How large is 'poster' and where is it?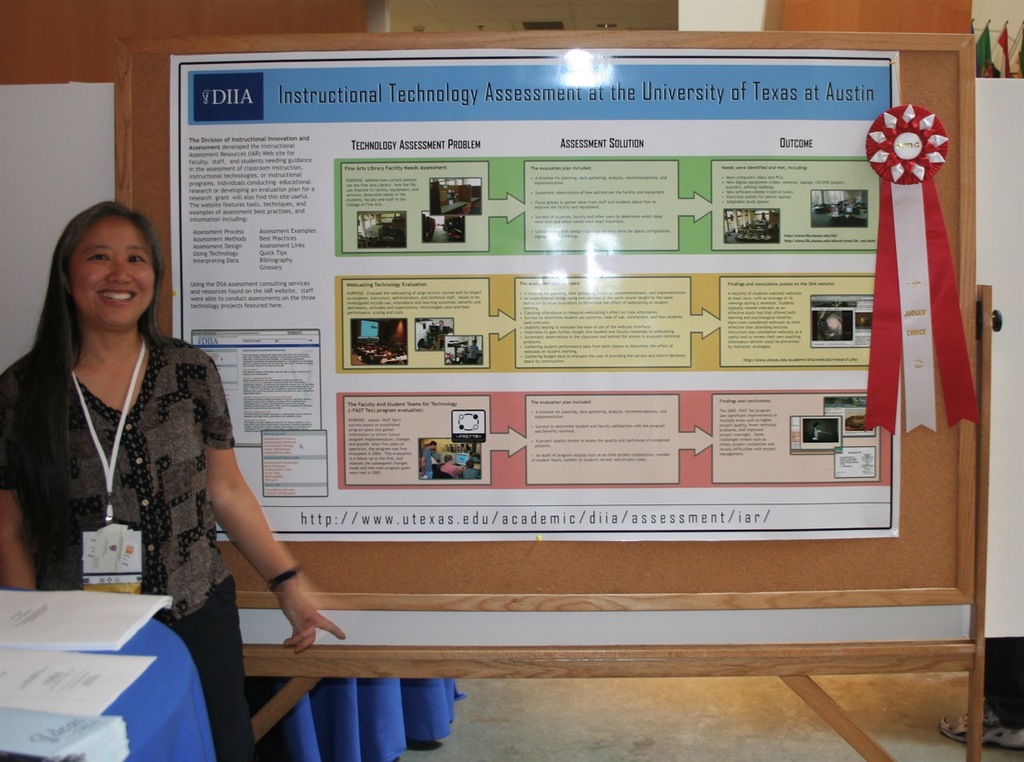
Bounding box: 170:56:899:542.
